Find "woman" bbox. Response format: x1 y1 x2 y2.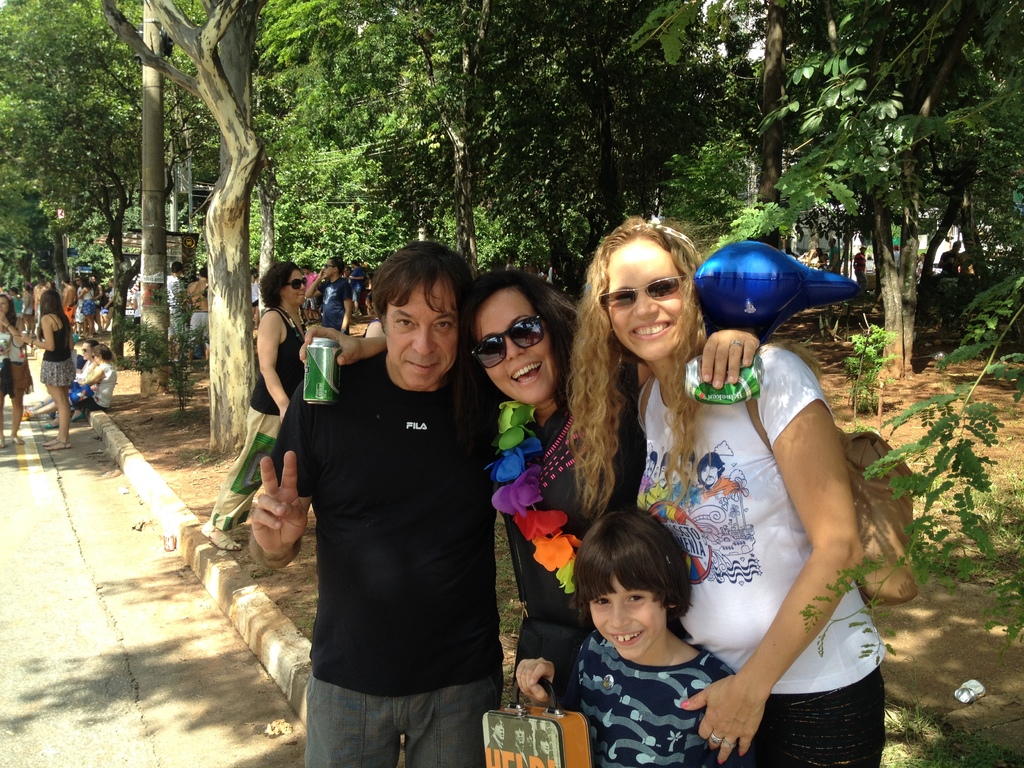
20 286 79 451.
